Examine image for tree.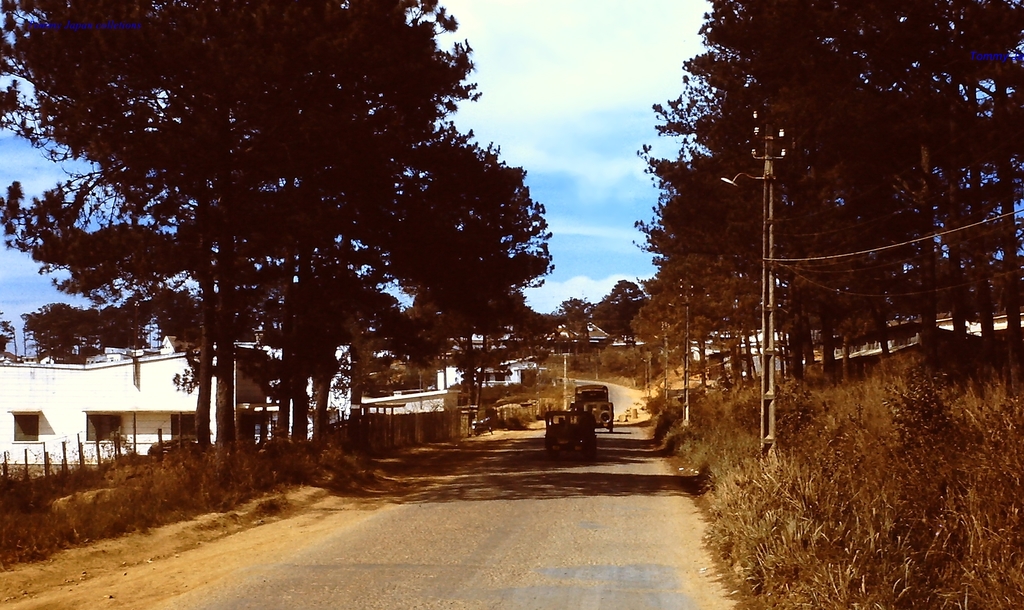
Examination result: detection(593, 279, 652, 344).
